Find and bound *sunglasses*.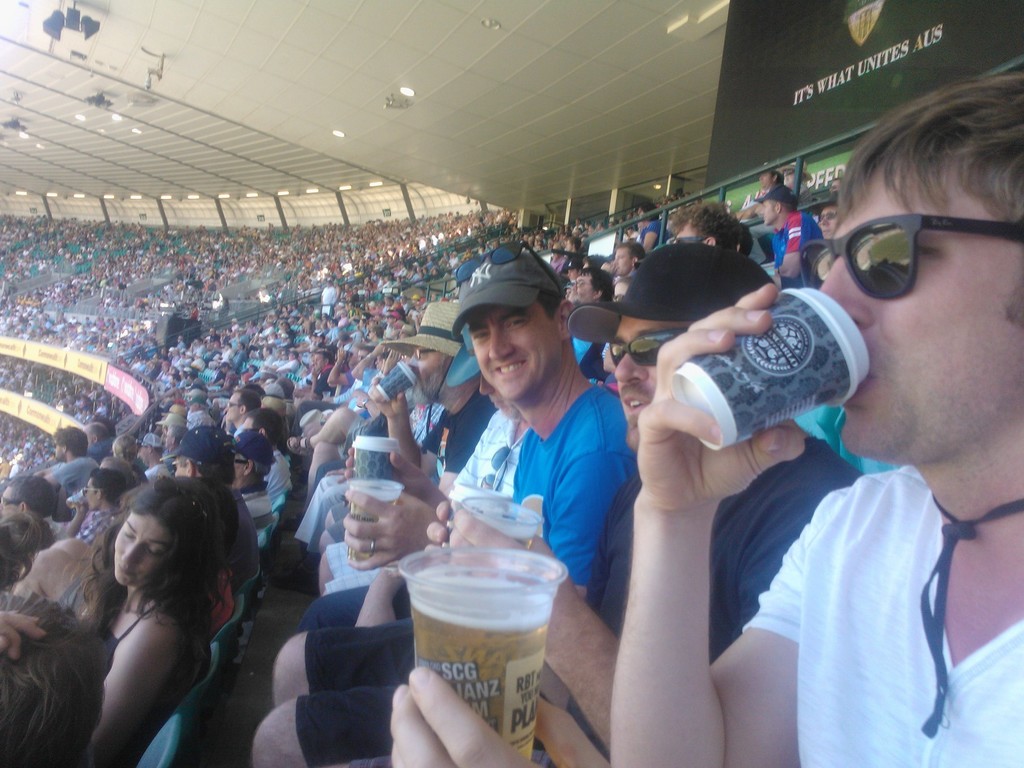
Bound: BBox(0, 493, 31, 505).
